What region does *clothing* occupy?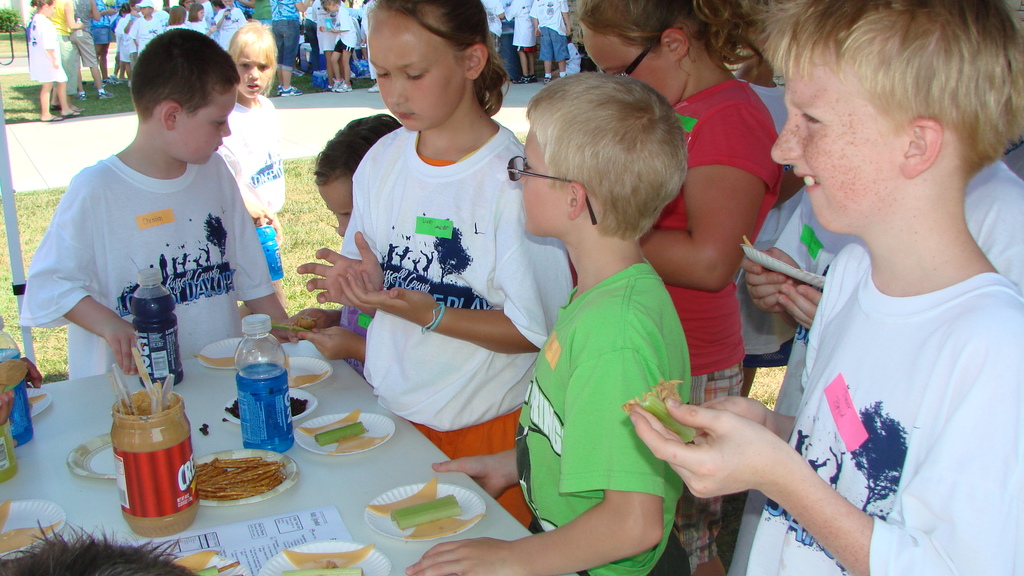
x1=334, y1=298, x2=379, y2=376.
